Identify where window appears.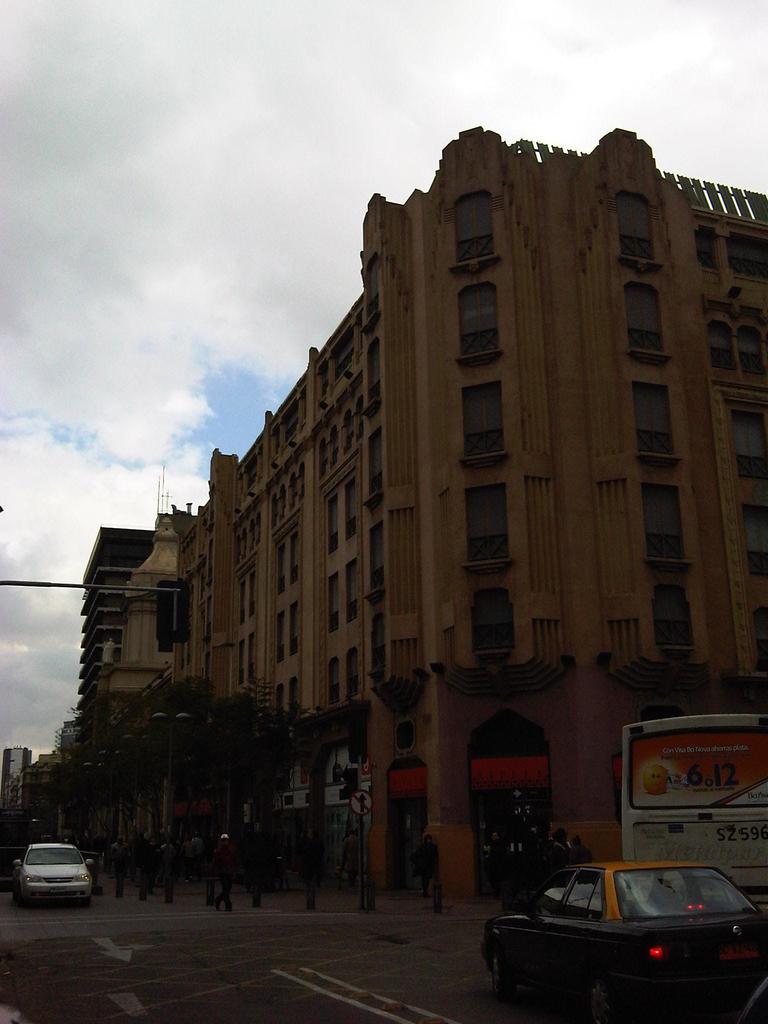
Appears at 611,196,661,266.
